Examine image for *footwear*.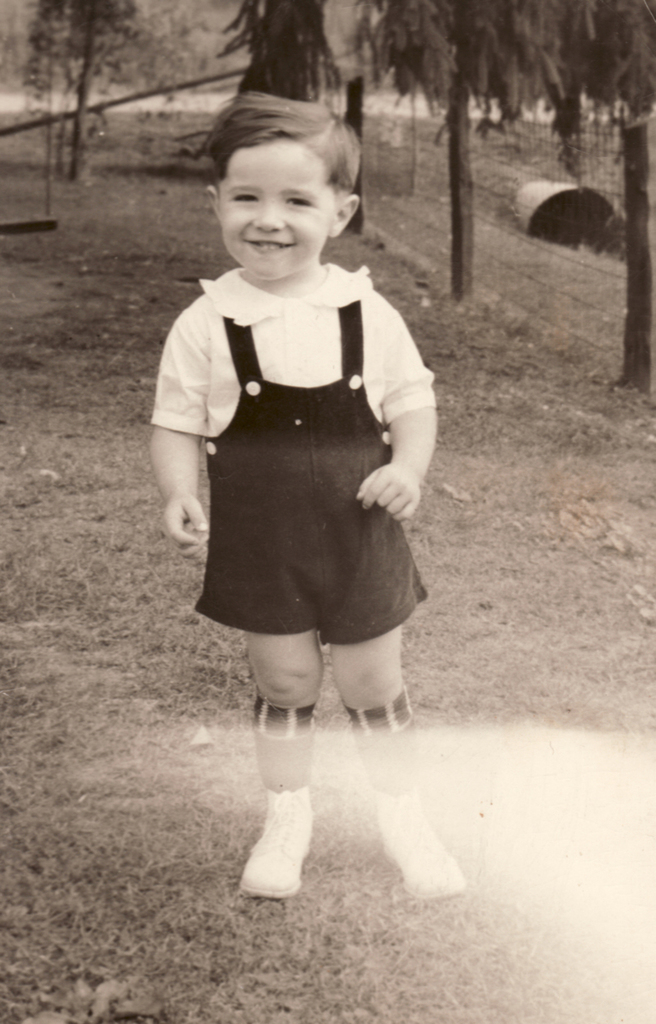
Examination result: {"x1": 377, "y1": 784, "x2": 475, "y2": 896}.
